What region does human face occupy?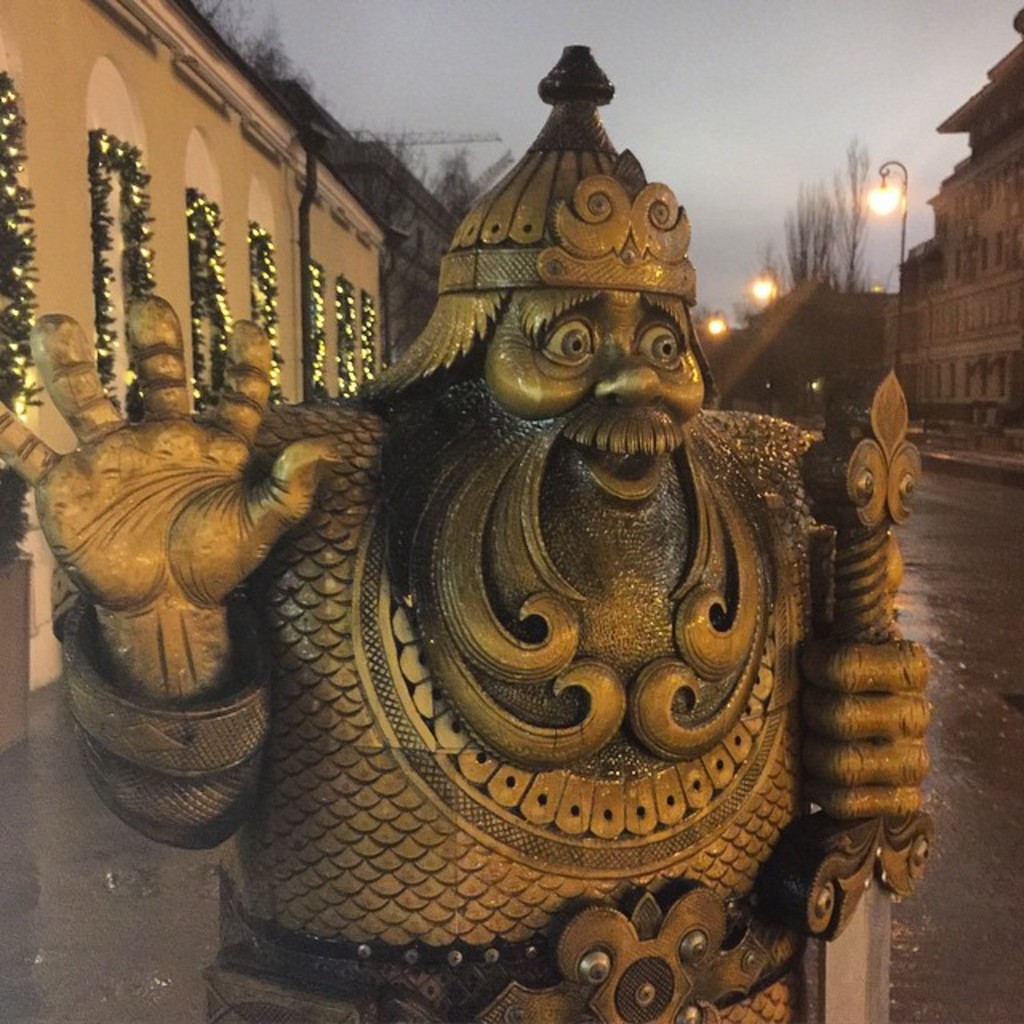
pyautogui.locateOnScreen(485, 285, 706, 504).
